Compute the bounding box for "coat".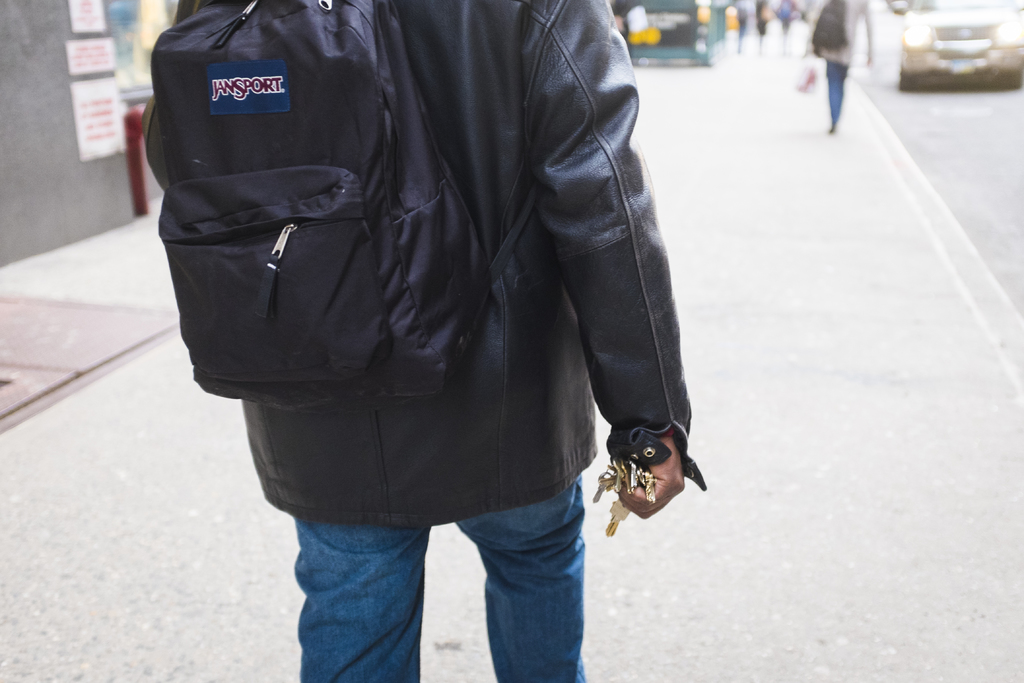
172, 0, 707, 531.
